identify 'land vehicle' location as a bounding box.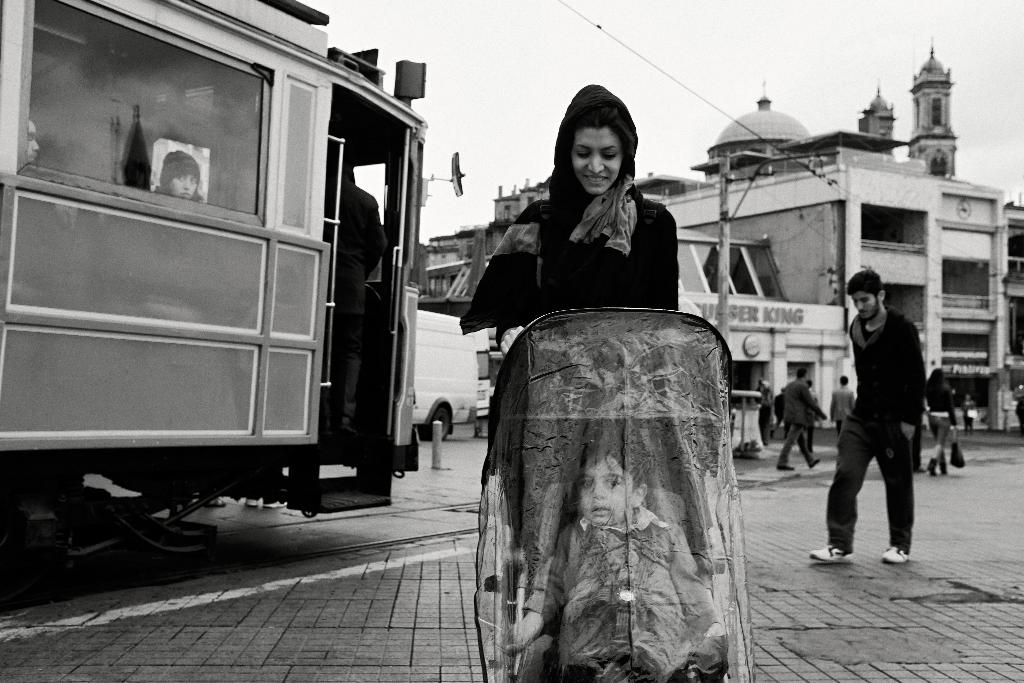
467, 332, 513, 433.
